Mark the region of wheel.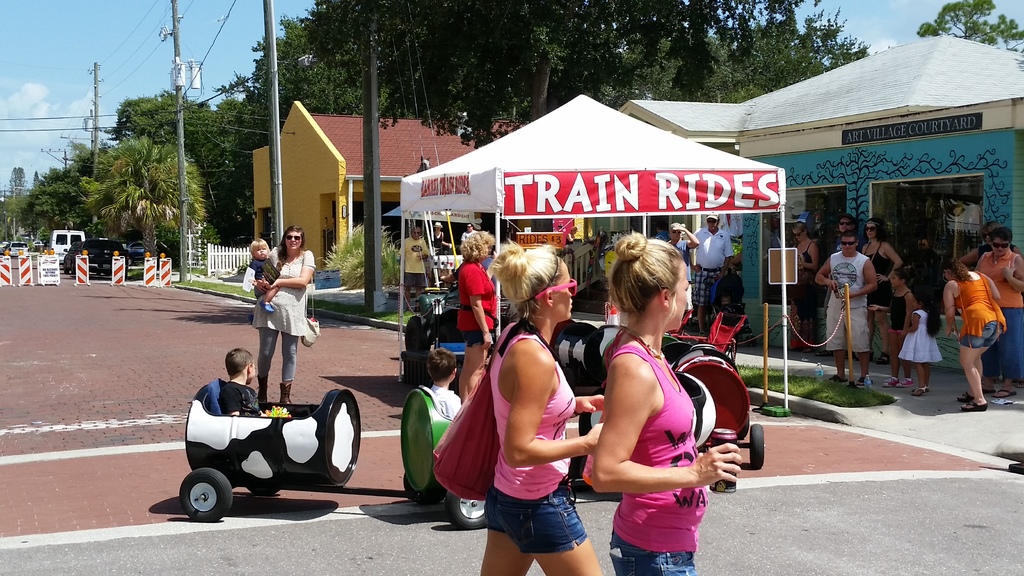
Region: BBox(749, 424, 764, 467).
